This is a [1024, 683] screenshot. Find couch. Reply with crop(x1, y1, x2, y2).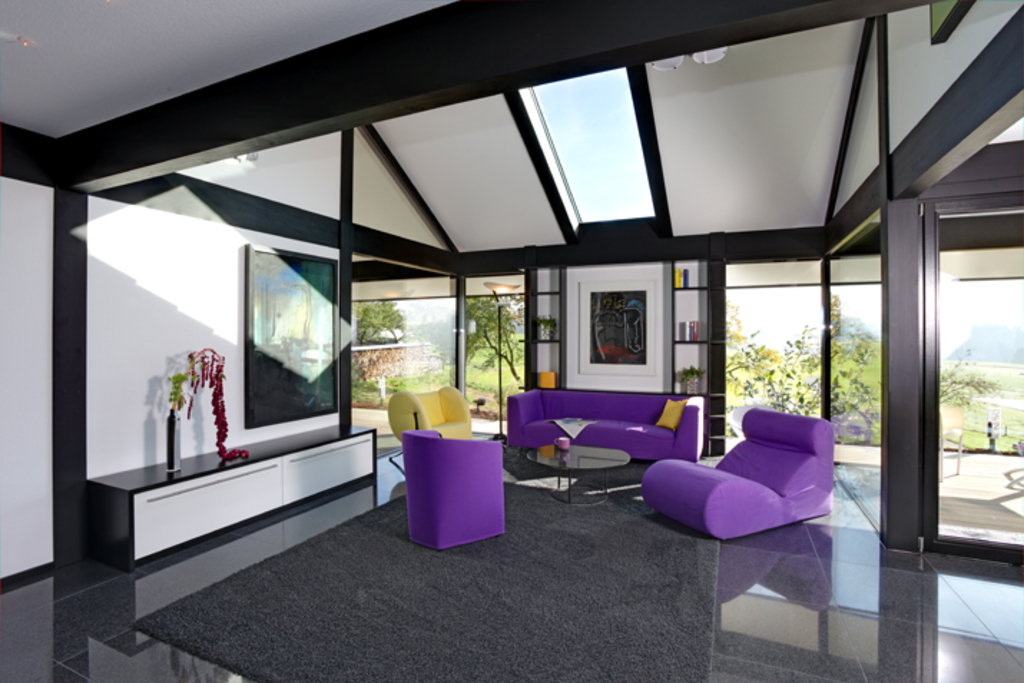
crop(488, 395, 709, 485).
